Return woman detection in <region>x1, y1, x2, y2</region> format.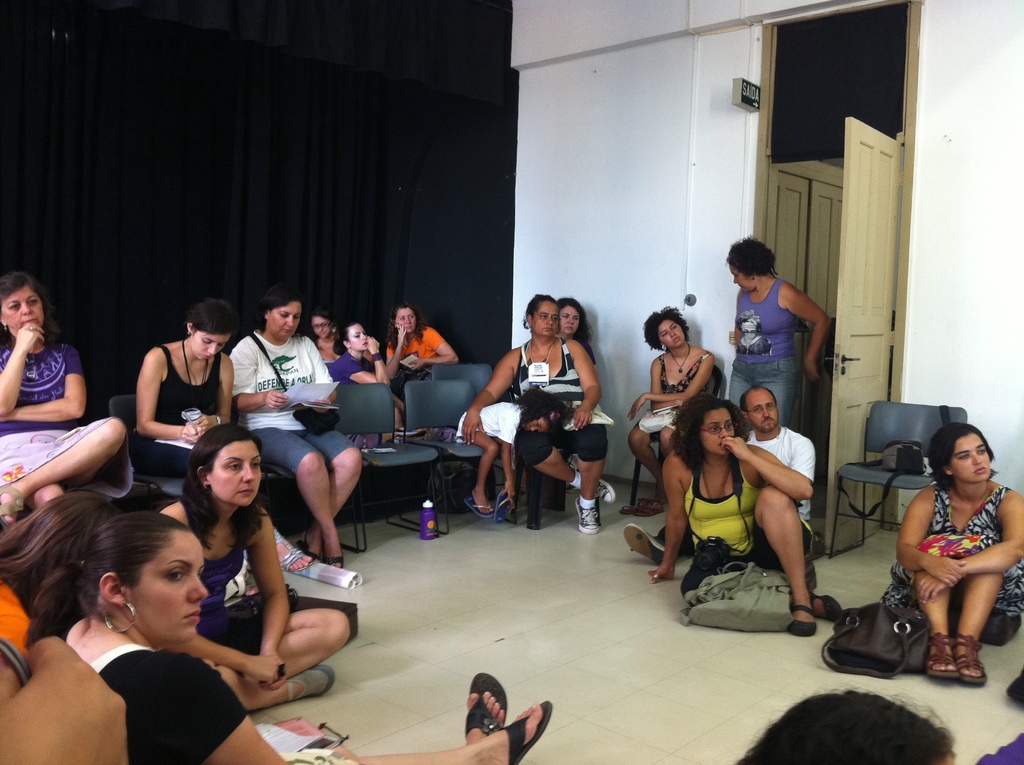
<region>329, 315, 400, 392</region>.
